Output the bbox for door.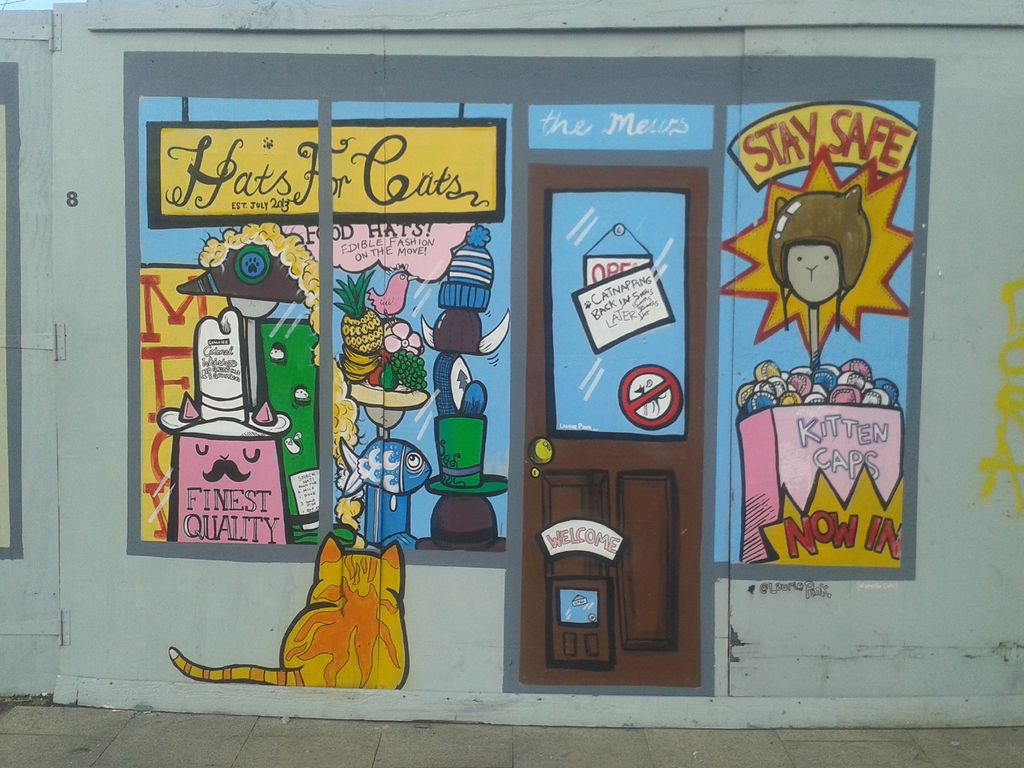
529/142/721/682.
